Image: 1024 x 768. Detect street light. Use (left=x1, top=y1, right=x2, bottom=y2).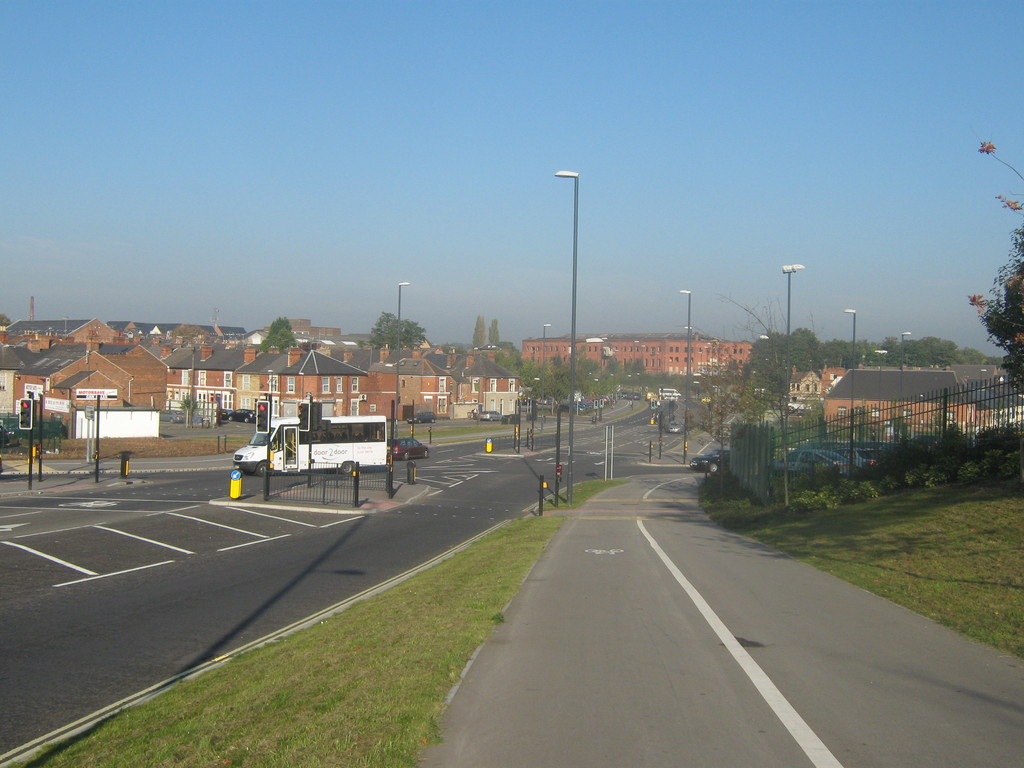
(left=898, top=327, right=911, bottom=369).
